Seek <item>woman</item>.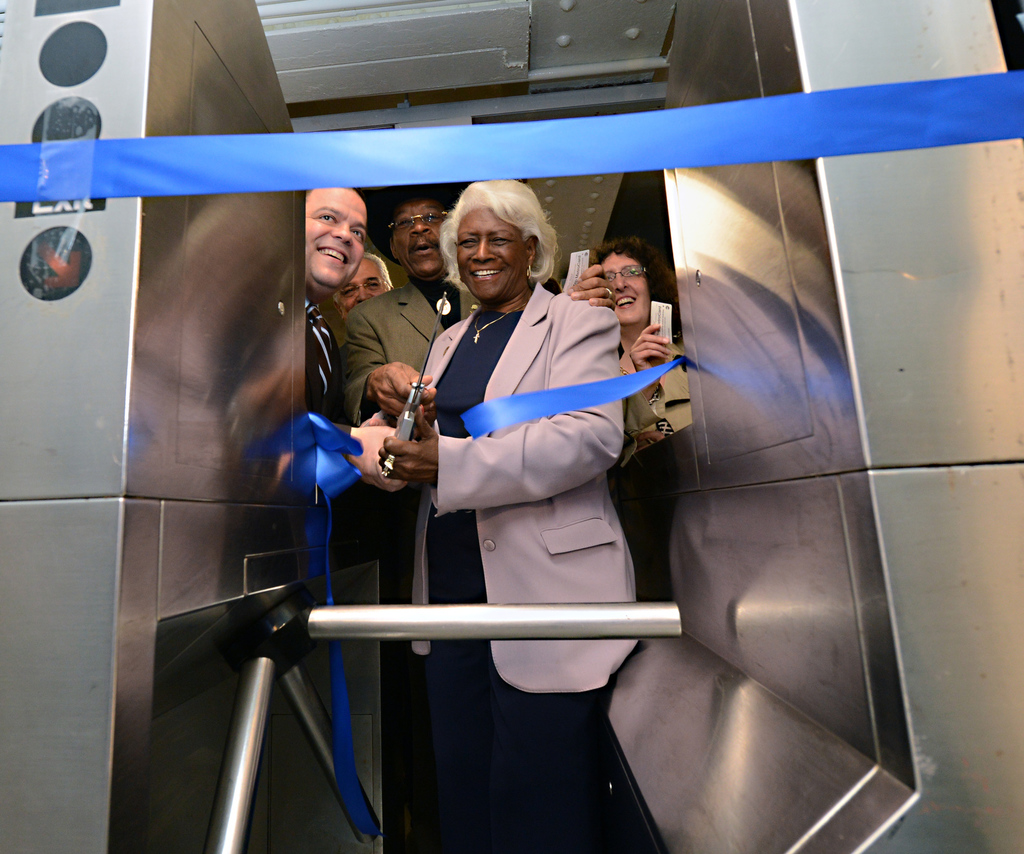
384, 183, 651, 813.
